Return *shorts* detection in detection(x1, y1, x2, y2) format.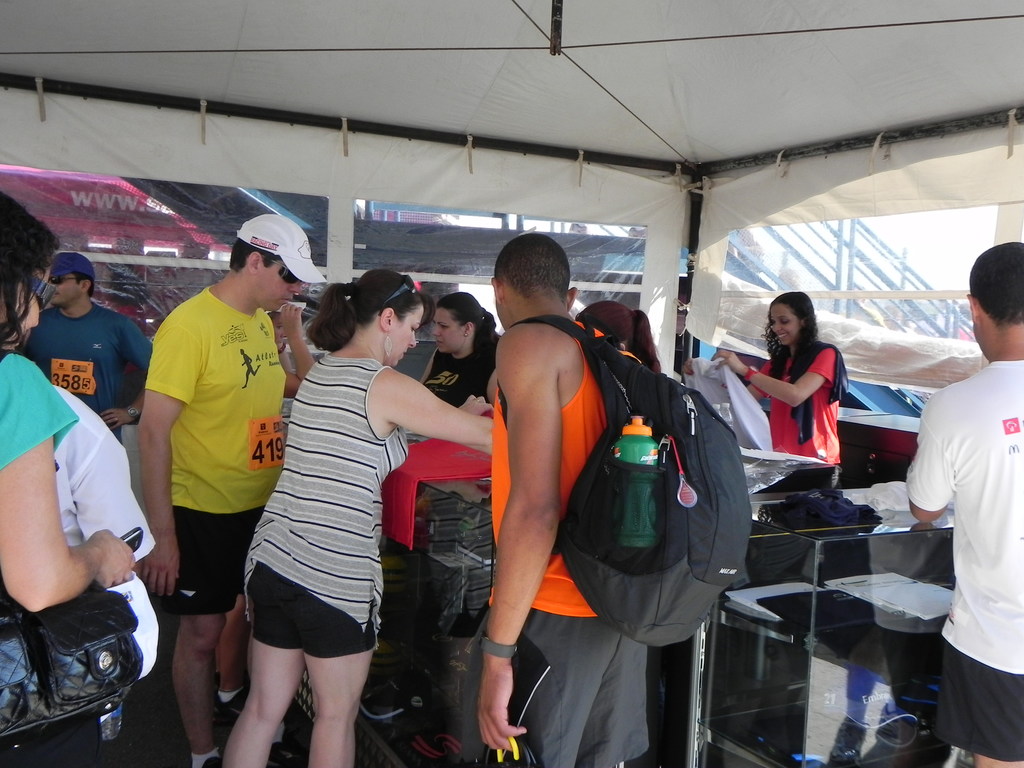
detection(461, 612, 652, 767).
